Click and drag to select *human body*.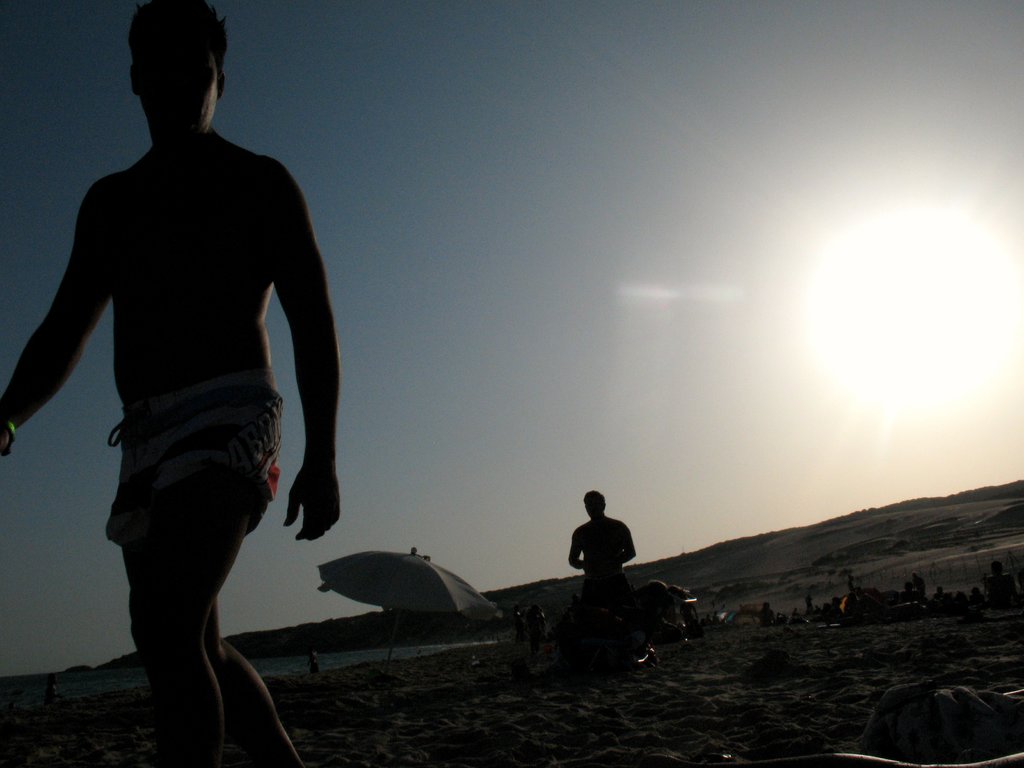
Selection: BBox(531, 602, 546, 657).
